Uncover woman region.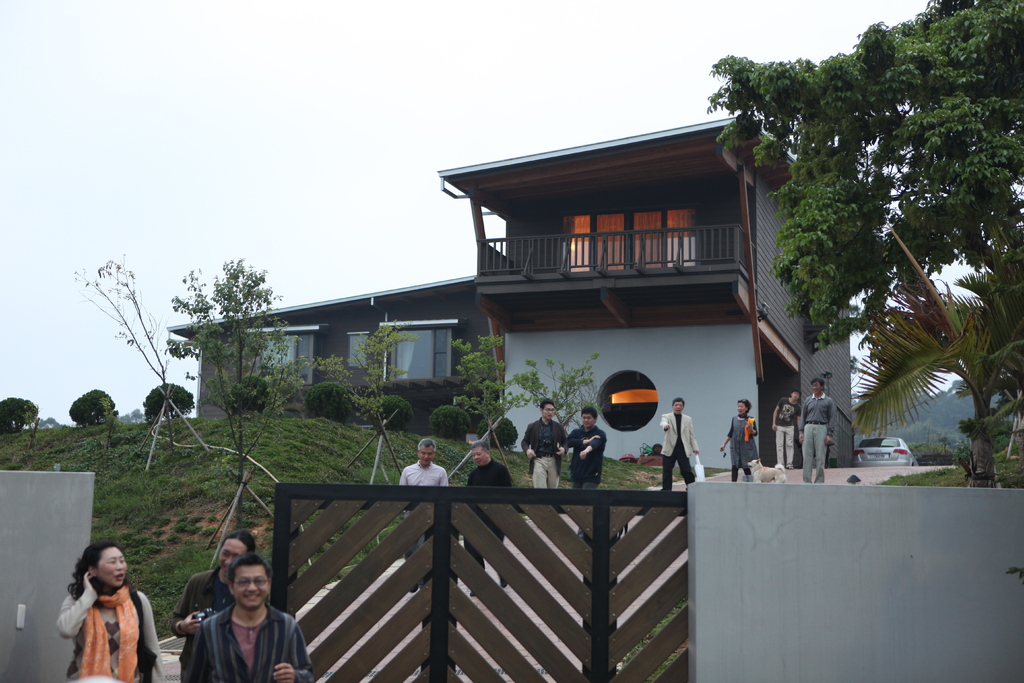
Uncovered: [719, 396, 761, 482].
